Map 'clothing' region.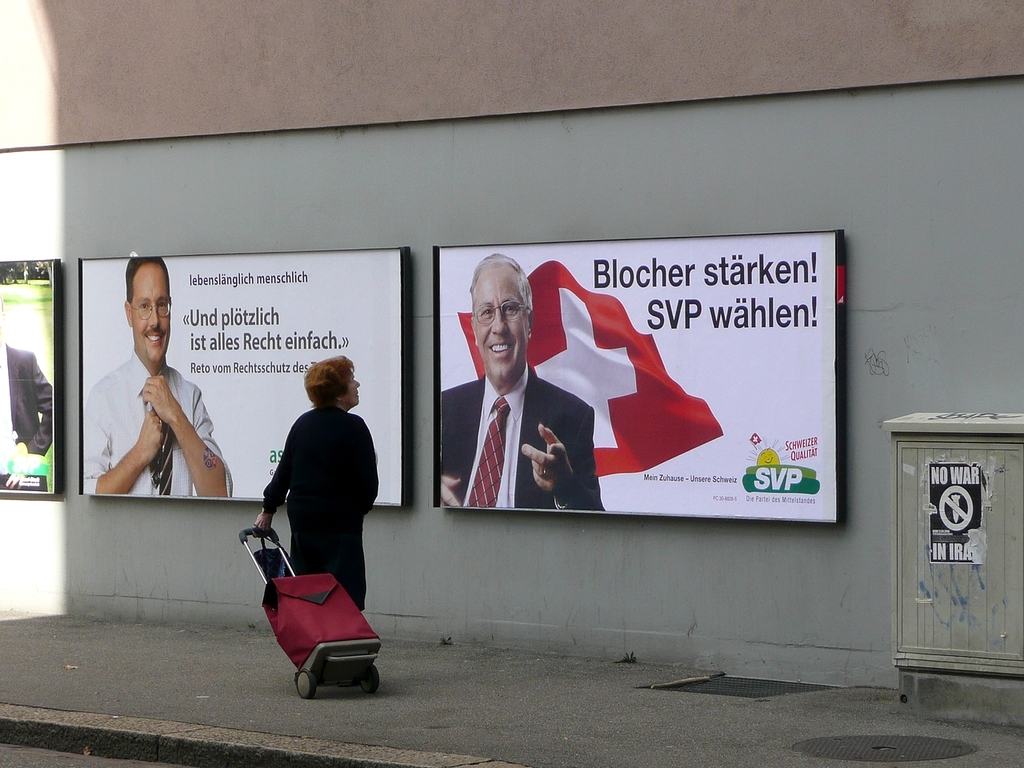
Mapped to bbox=[0, 342, 54, 487].
